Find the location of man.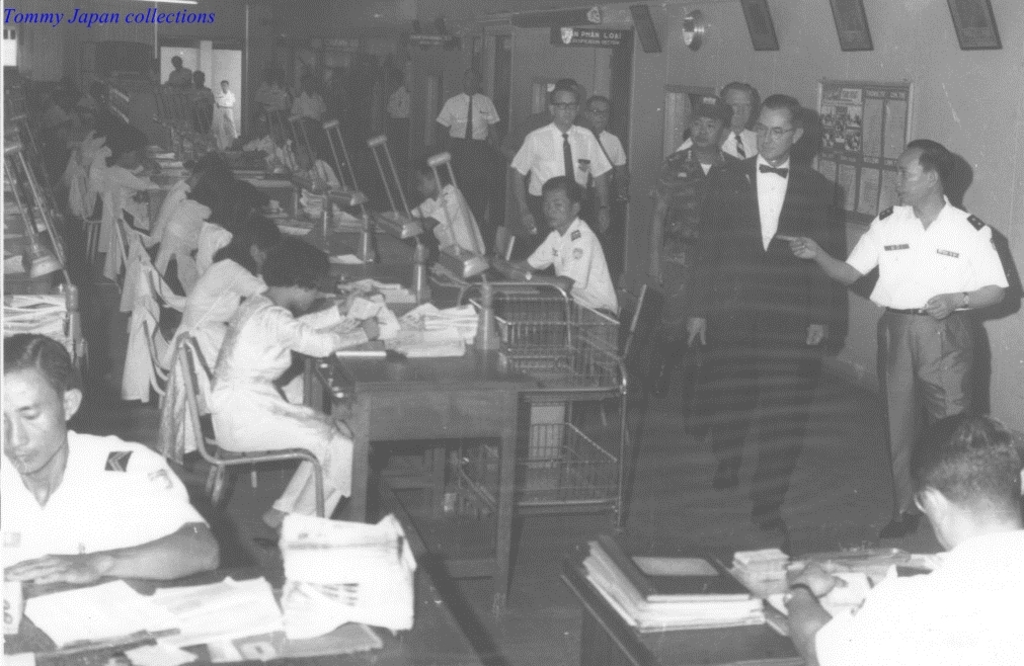
Location: <box>765,410,1023,665</box>.
